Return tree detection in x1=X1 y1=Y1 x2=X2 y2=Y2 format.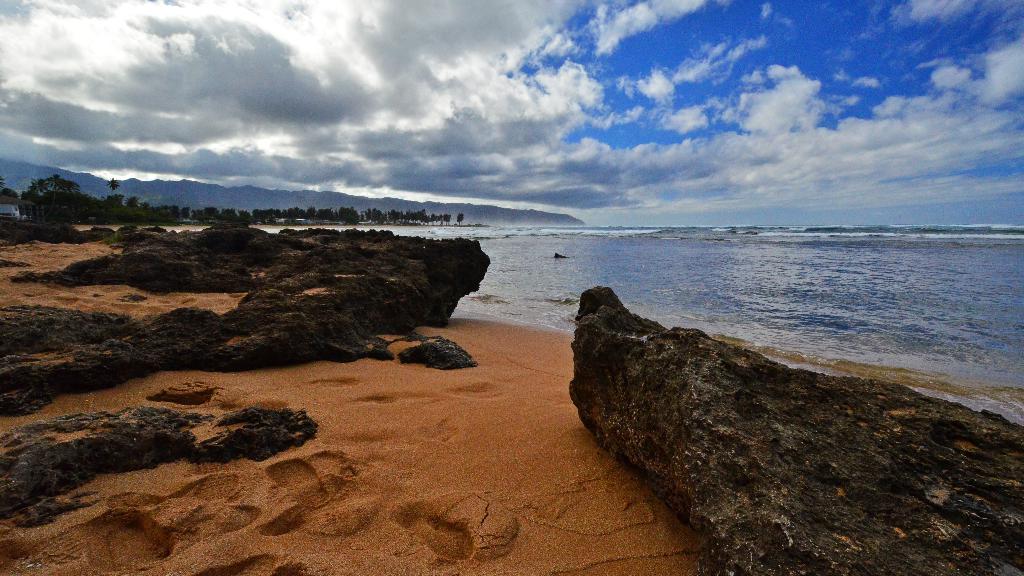
x1=140 y1=200 x2=154 y2=209.
